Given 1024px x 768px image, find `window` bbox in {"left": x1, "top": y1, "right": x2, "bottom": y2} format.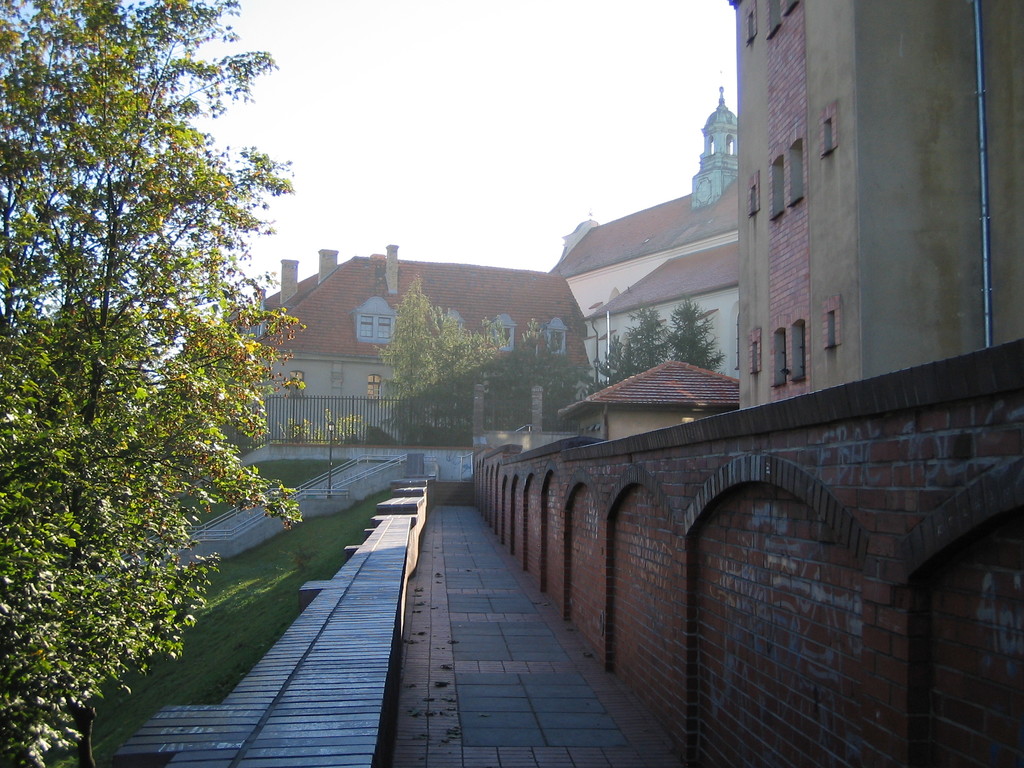
{"left": 821, "top": 293, "right": 844, "bottom": 348}.
